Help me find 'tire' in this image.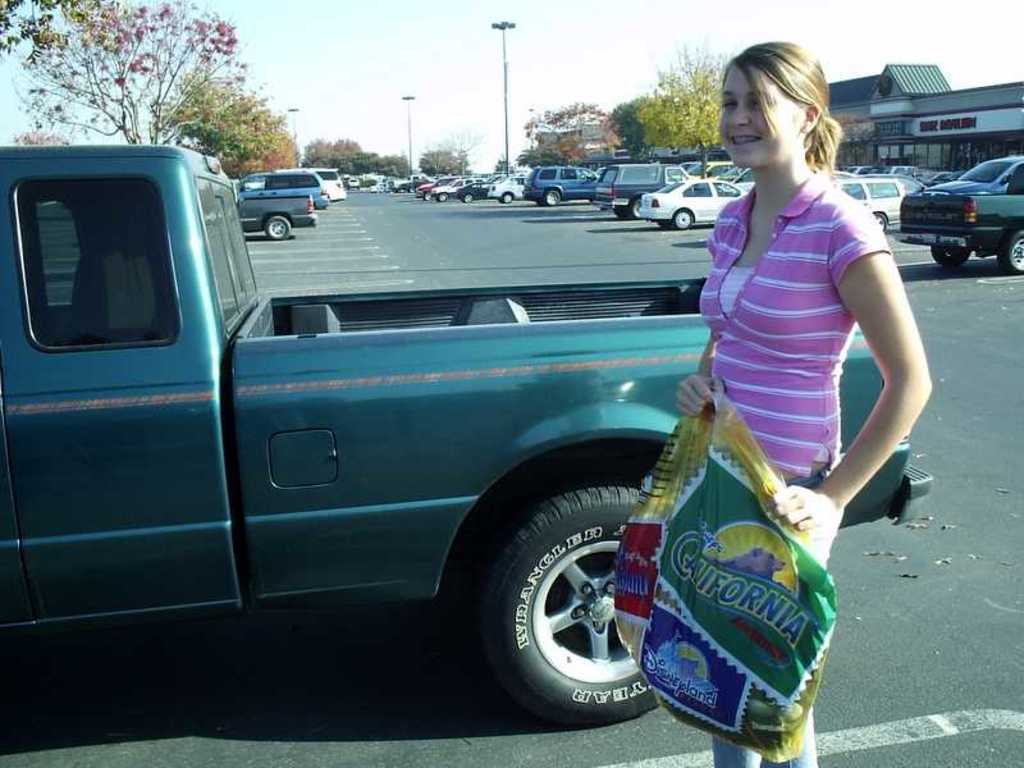
Found it: 675/211/691/230.
